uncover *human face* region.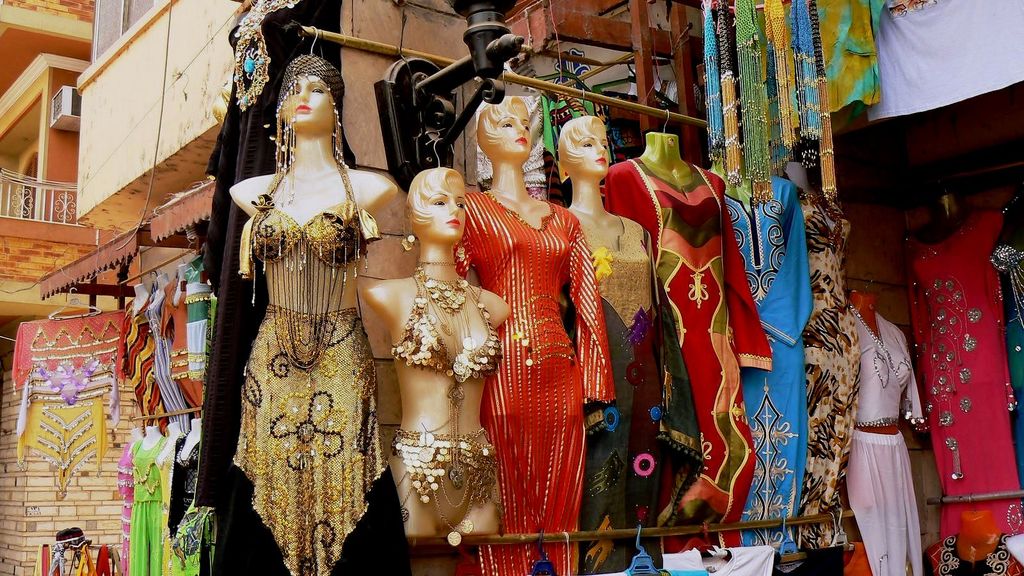
Uncovered: [489,104,534,164].
